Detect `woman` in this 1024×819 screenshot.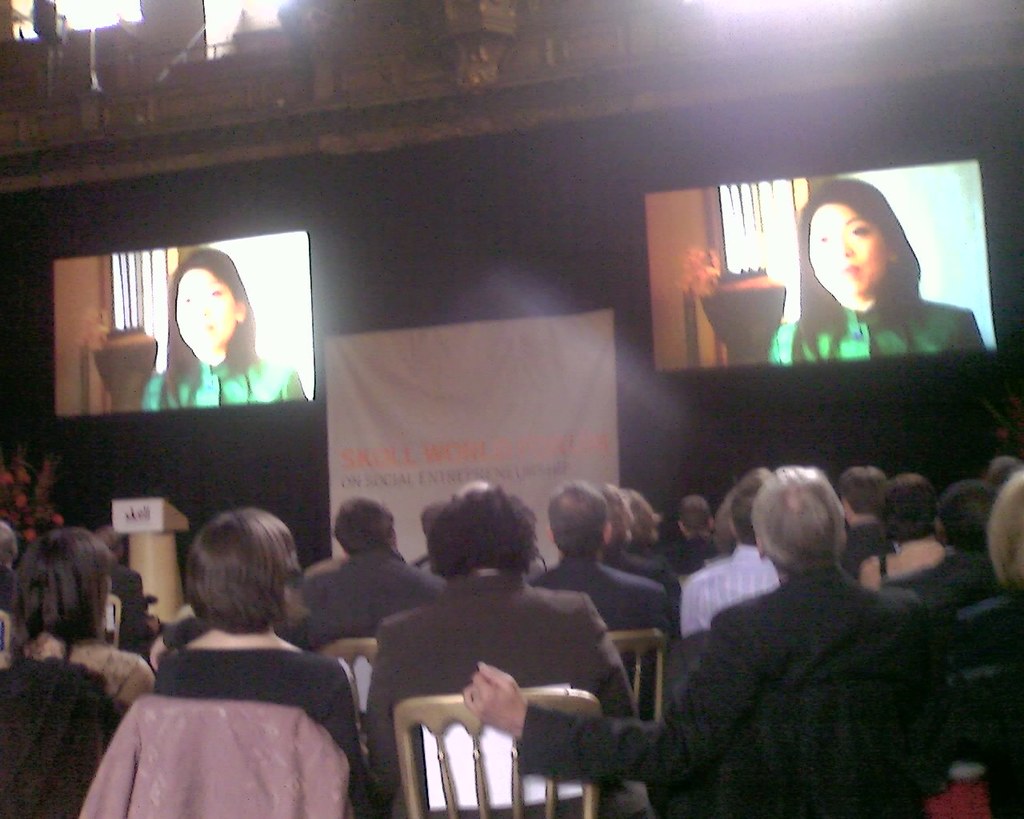
Detection: l=158, t=505, r=379, b=818.
